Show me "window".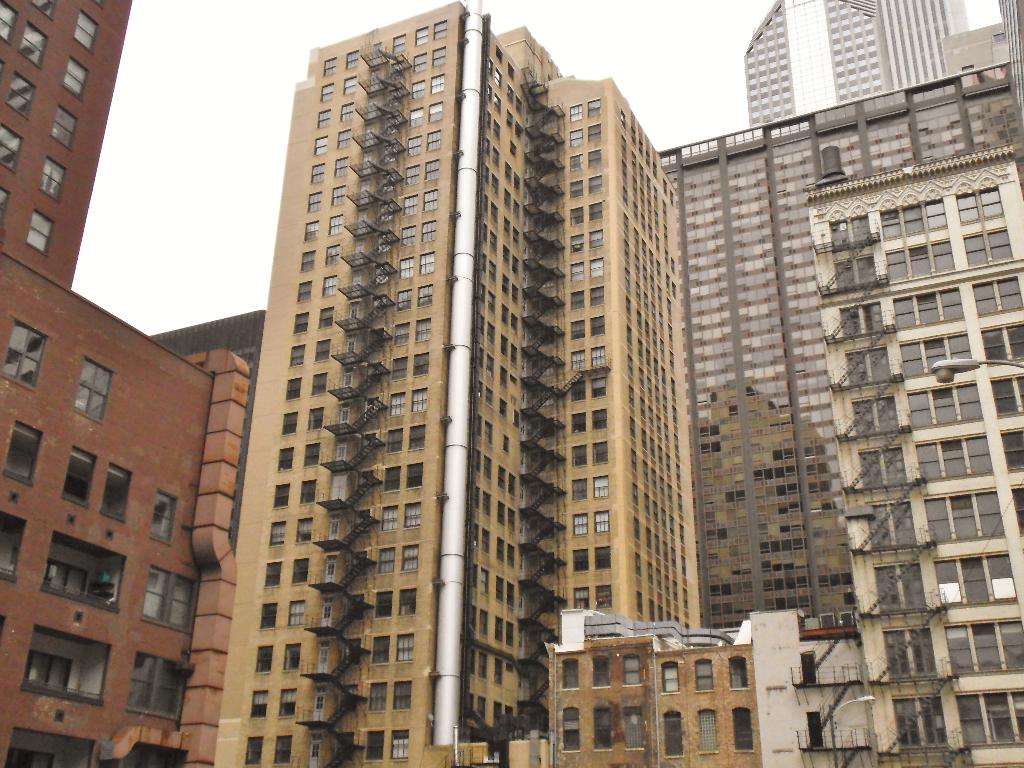
"window" is here: x1=385, y1=143, x2=396, y2=164.
